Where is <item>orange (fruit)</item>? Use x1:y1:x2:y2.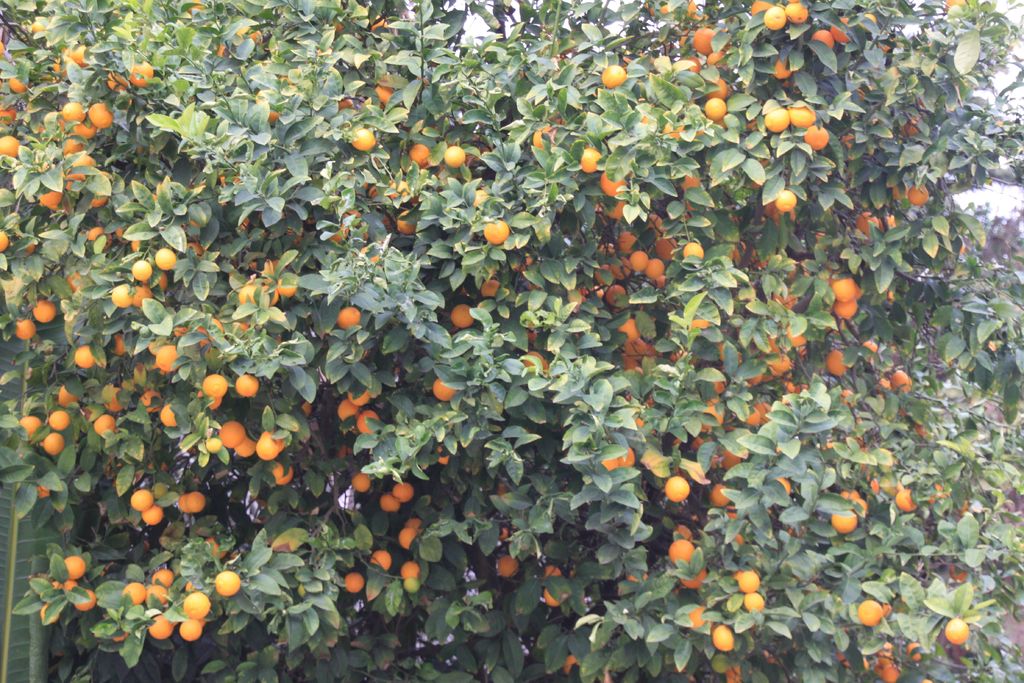
396:528:417:549.
